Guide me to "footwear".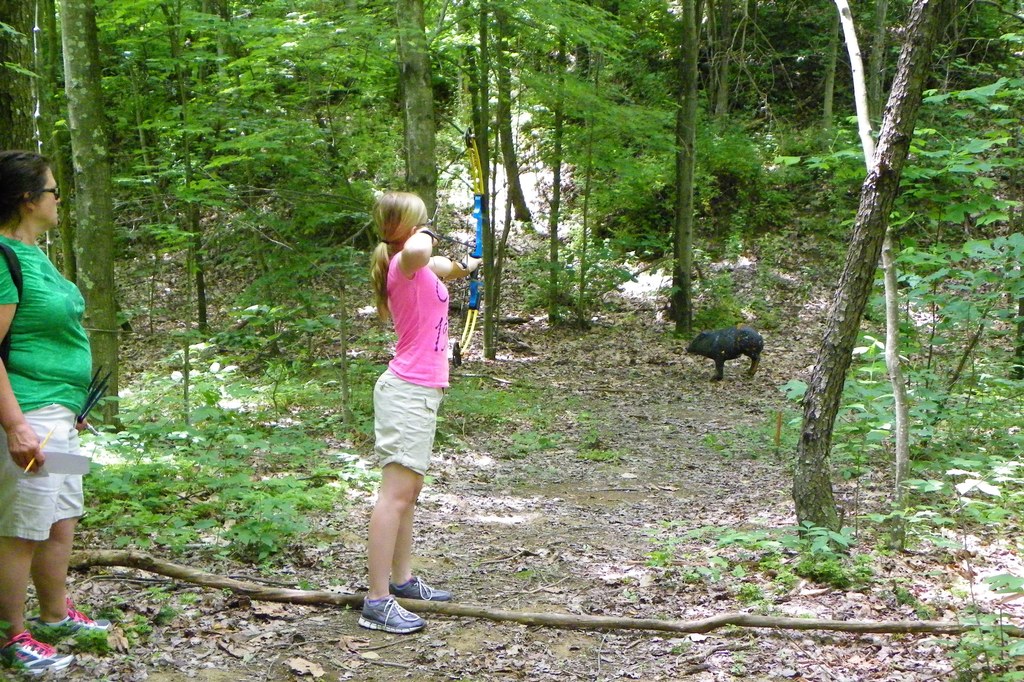
Guidance: 8,628,77,679.
